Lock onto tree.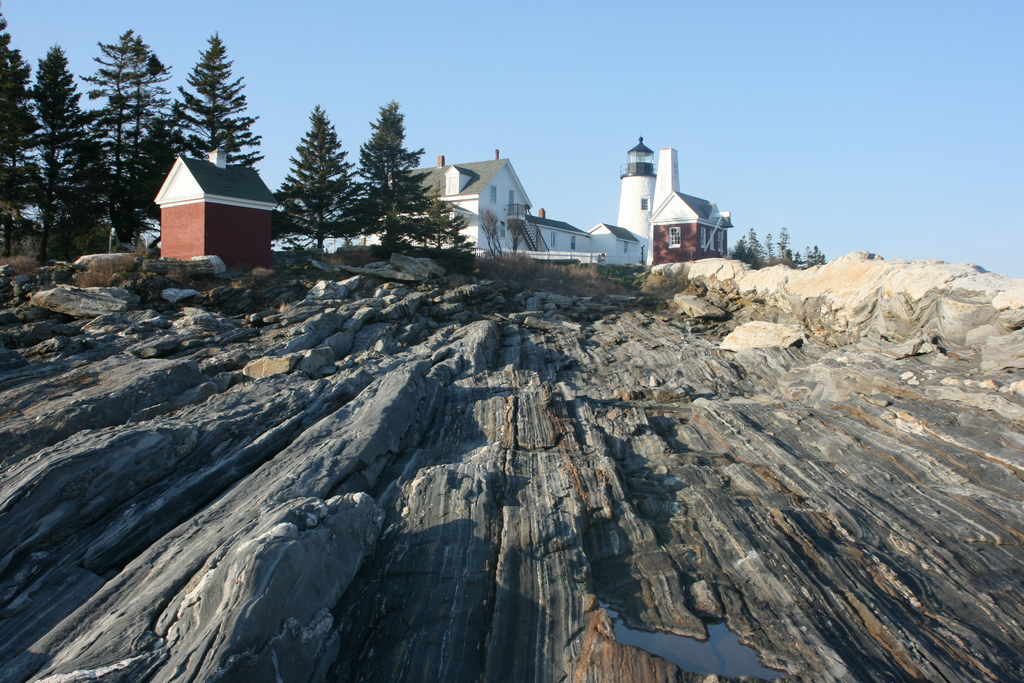
Locked: <box>481,204,525,257</box>.
